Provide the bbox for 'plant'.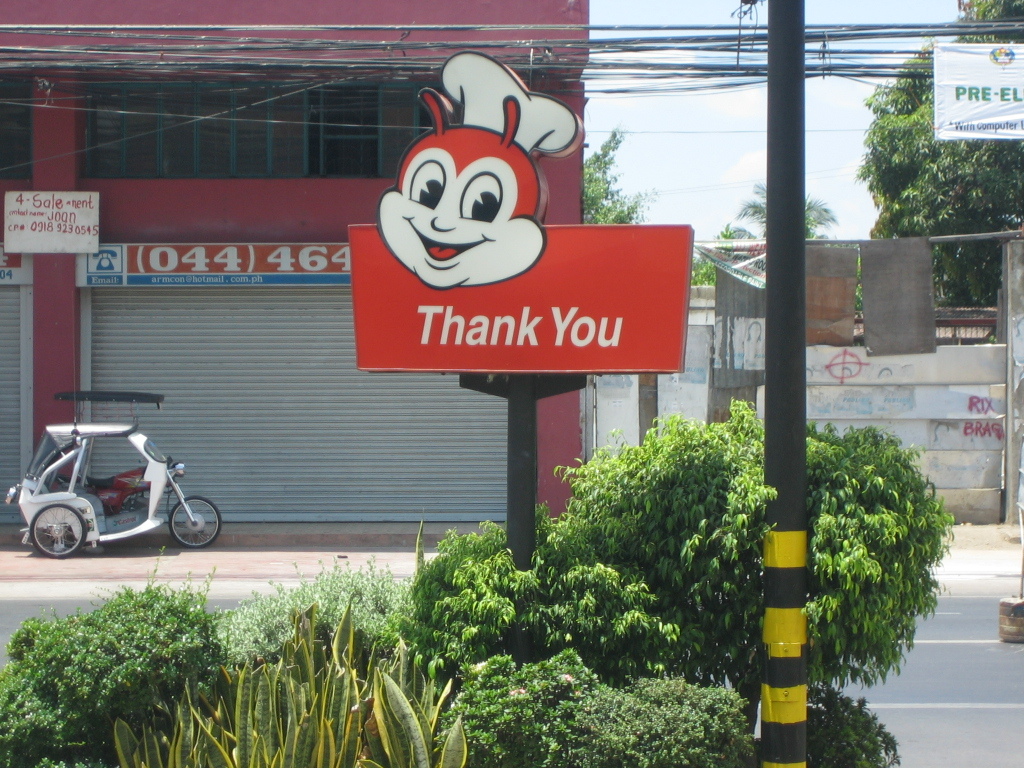
bbox(214, 551, 425, 669).
